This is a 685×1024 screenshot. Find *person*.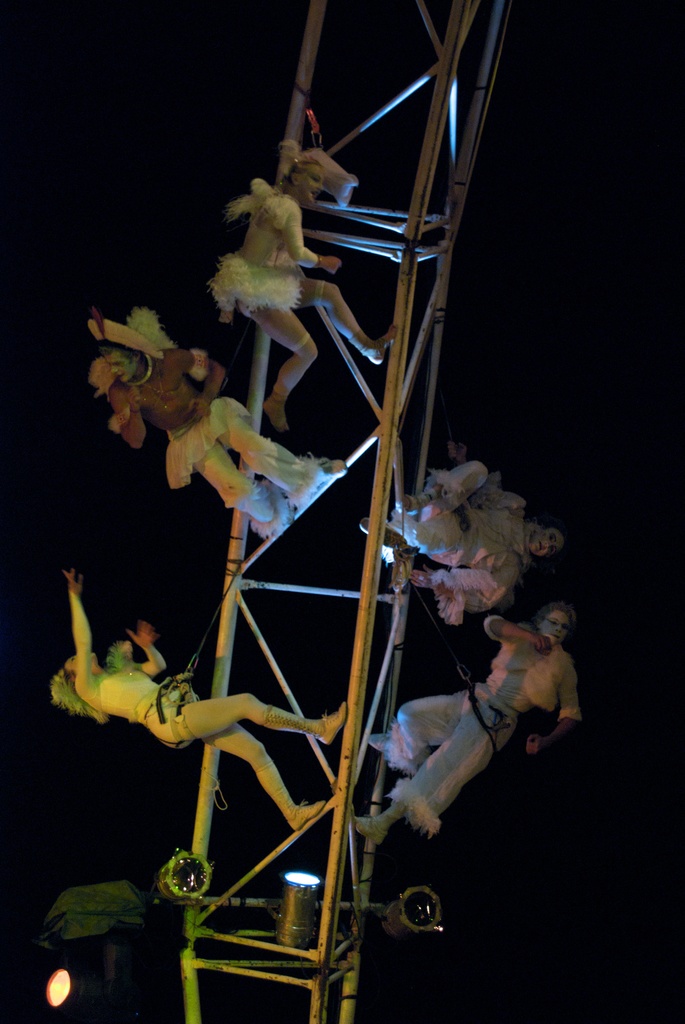
Bounding box: locate(80, 316, 349, 540).
